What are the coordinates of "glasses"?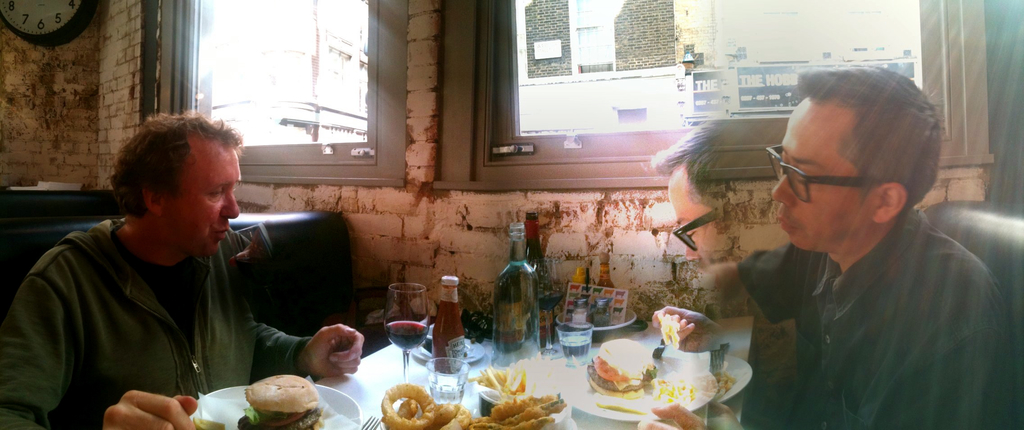
bbox(669, 207, 726, 249).
